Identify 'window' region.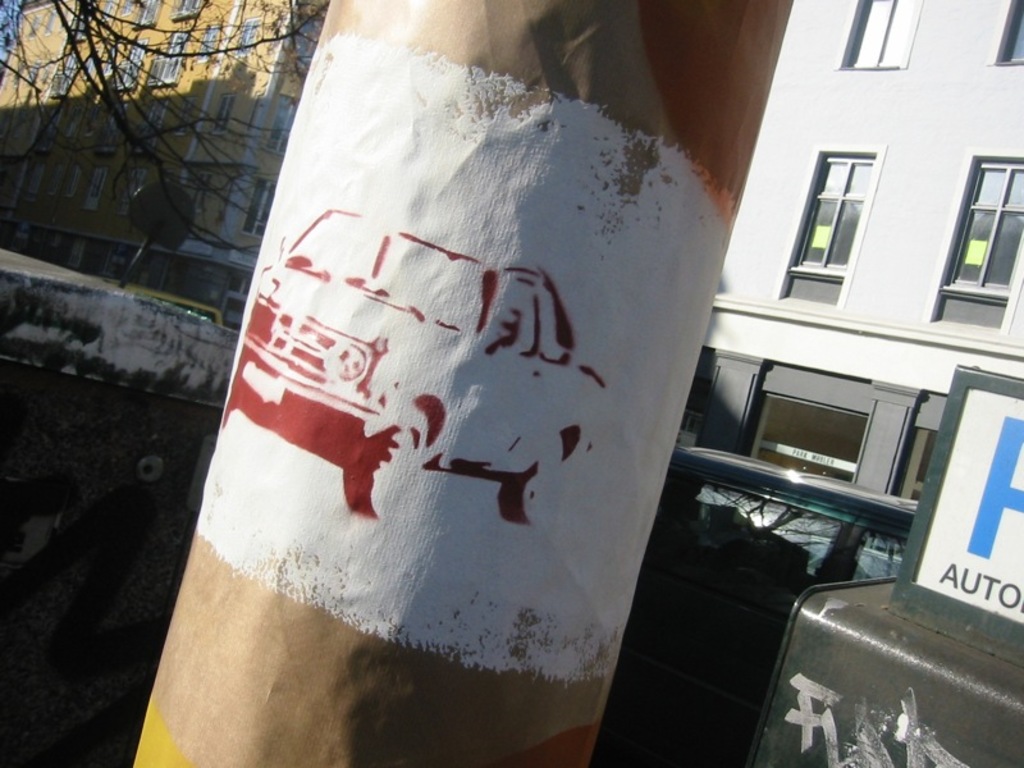
Region: 127 99 168 155.
